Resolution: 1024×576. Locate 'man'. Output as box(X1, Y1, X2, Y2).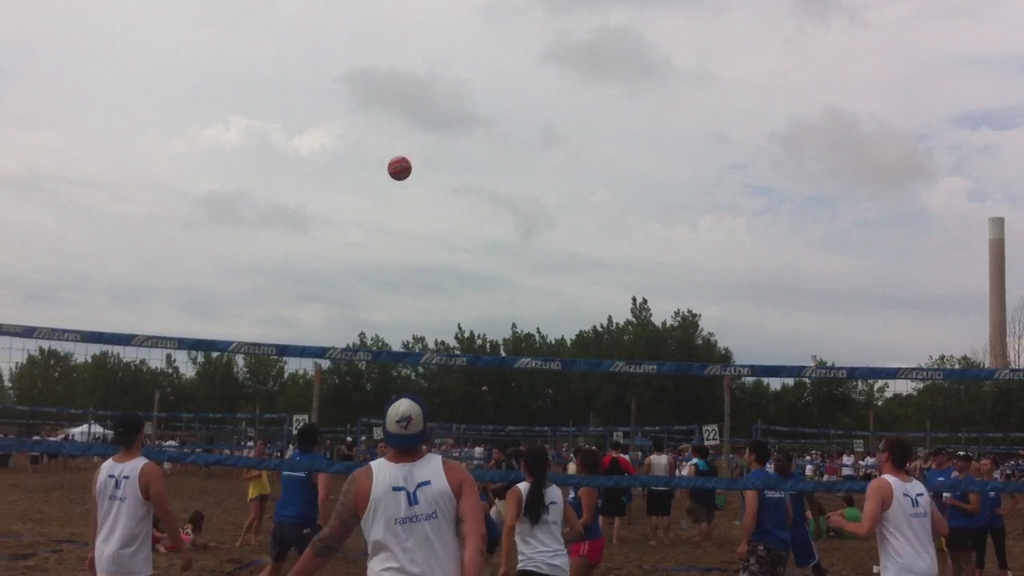
box(0, 434, 11, 467).
